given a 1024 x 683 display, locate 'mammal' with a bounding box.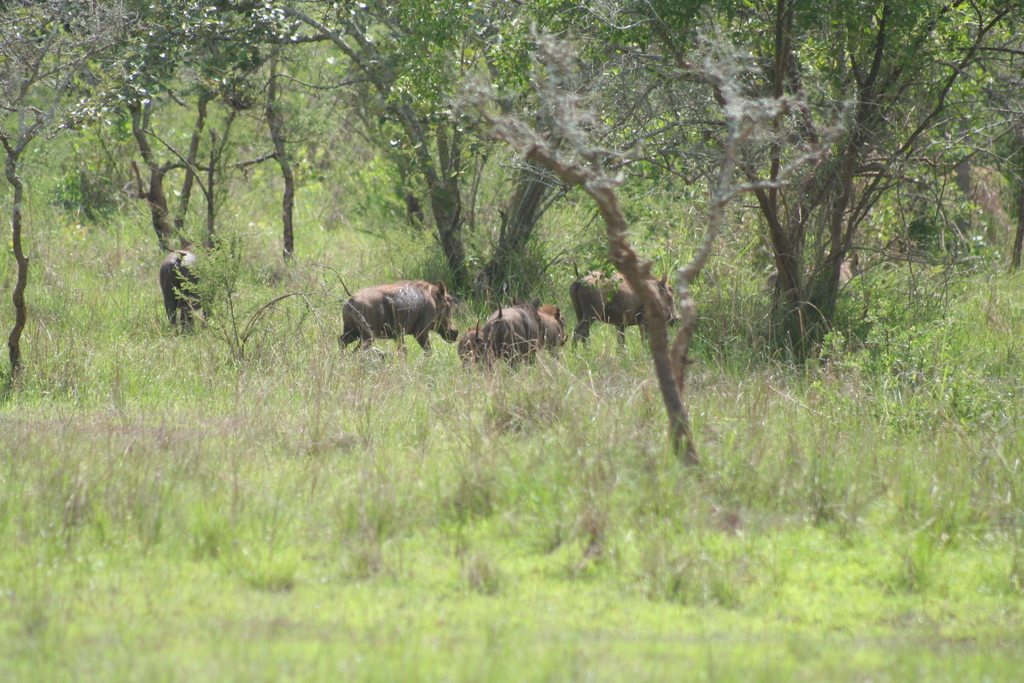
Located: box=[570, 269, 681, 353].
